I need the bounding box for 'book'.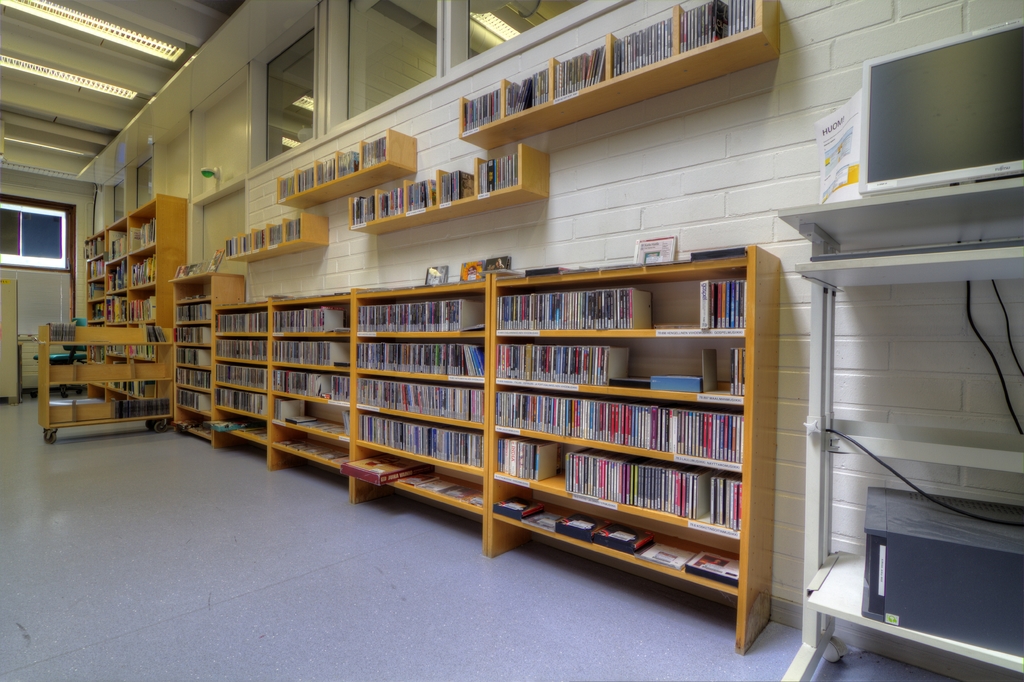
Here it is: x1=689 y1=247 x2=746 y2=260.
